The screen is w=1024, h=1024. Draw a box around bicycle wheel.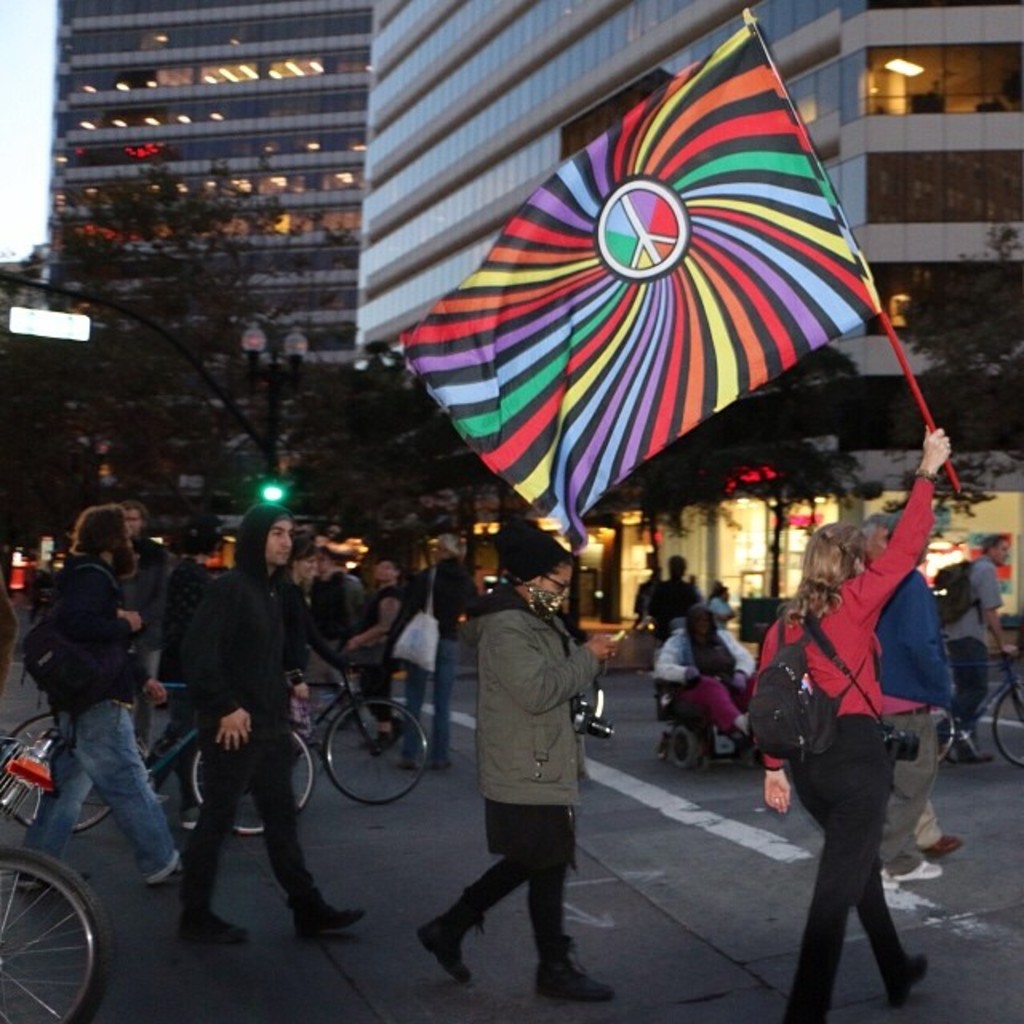
[934, 706, 960, 762].
